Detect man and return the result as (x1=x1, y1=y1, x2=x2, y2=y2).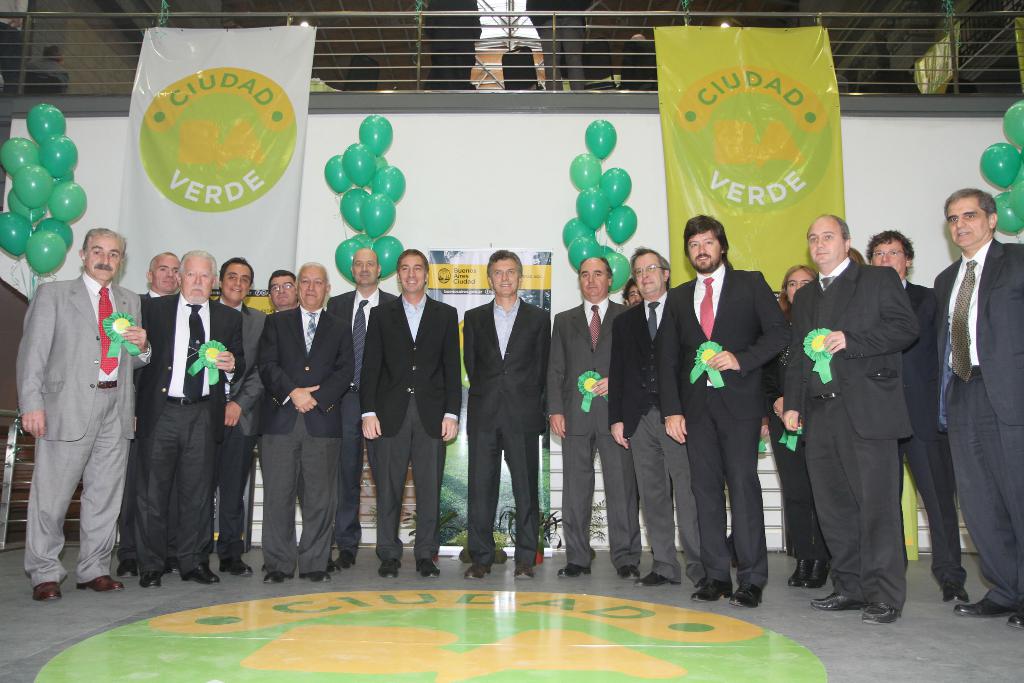
(x1=142, y1=253, x2=248, y2=587).
